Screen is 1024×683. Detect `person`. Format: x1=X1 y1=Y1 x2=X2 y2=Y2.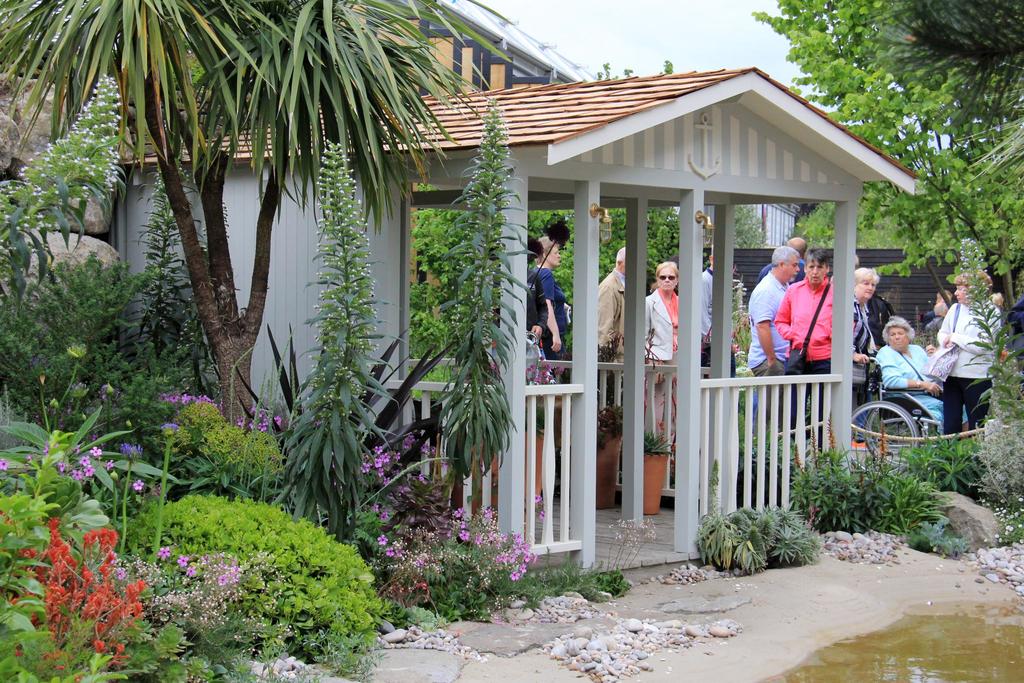
x1=521 y1=235 x2=552 y2=514.
